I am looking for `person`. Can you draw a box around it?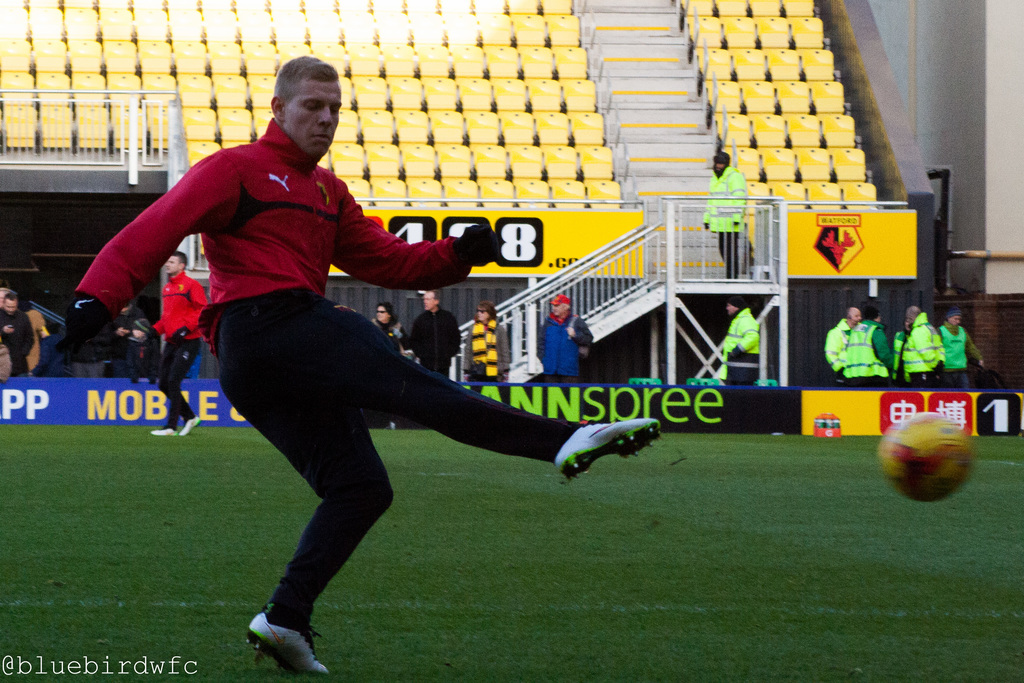
Sure, the bounding box is (116, 304, 149, 377).
